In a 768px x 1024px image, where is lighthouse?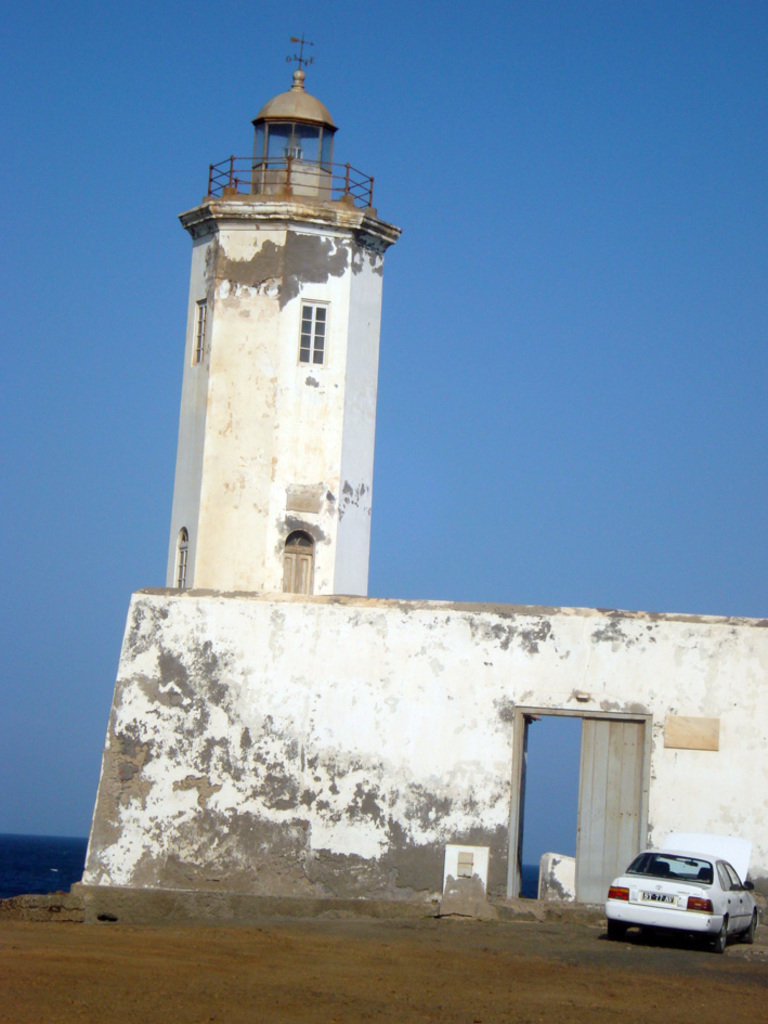
l=143, t=0, r=421, b=639.
